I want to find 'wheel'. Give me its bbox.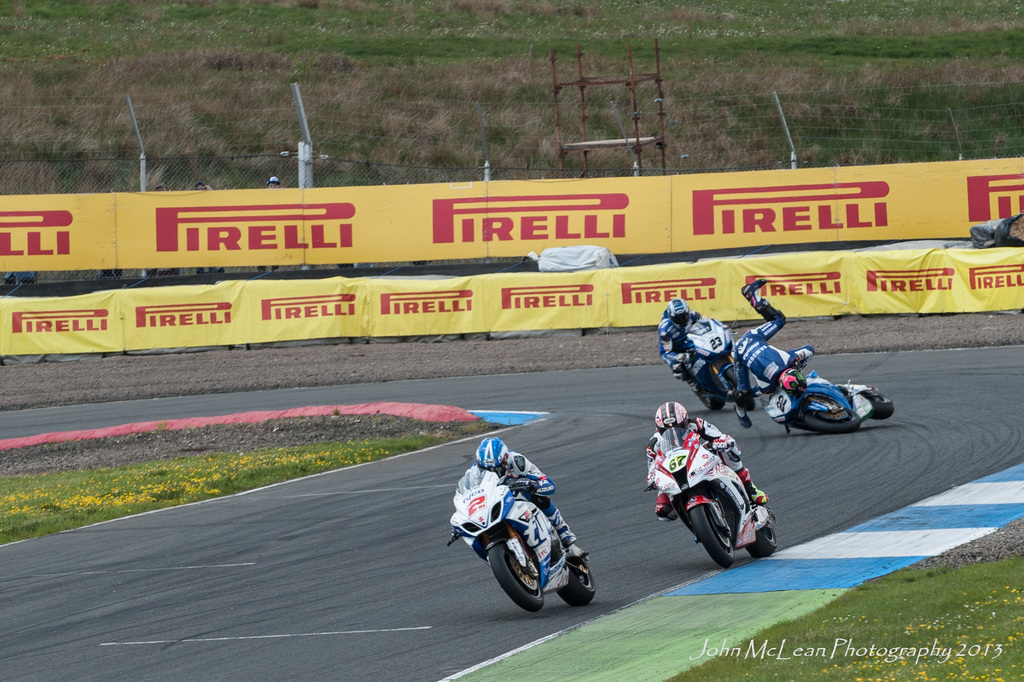
crop(556, 561, 596, 605).
